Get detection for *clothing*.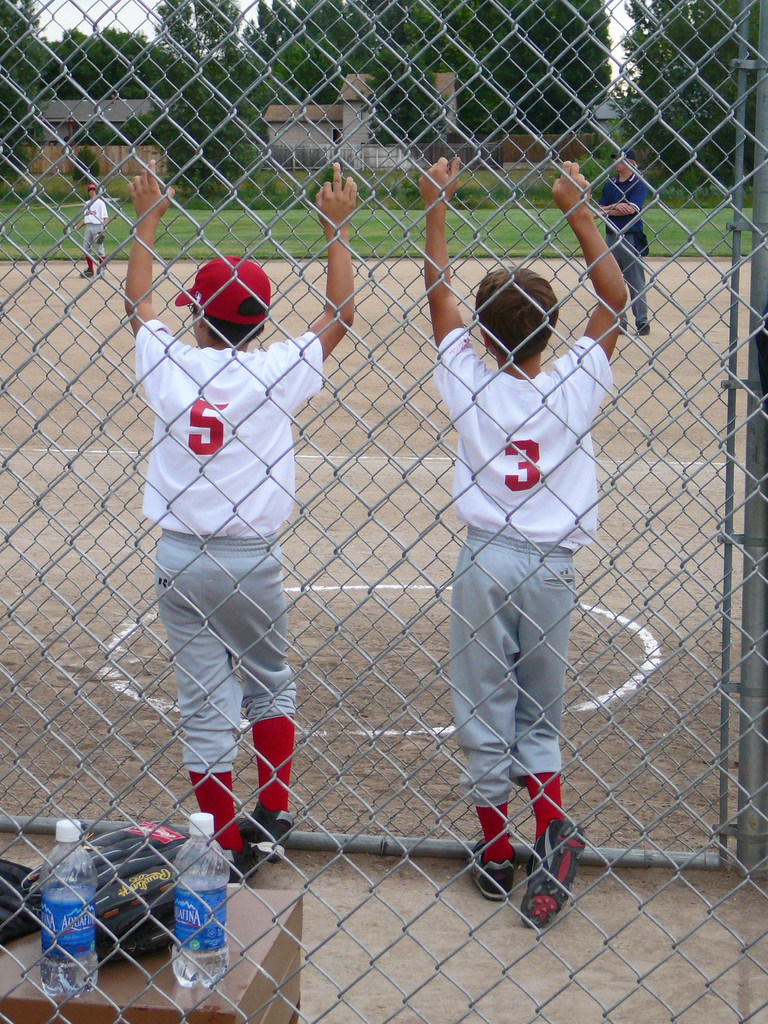
Detection: [597, 172, 650, 326].
